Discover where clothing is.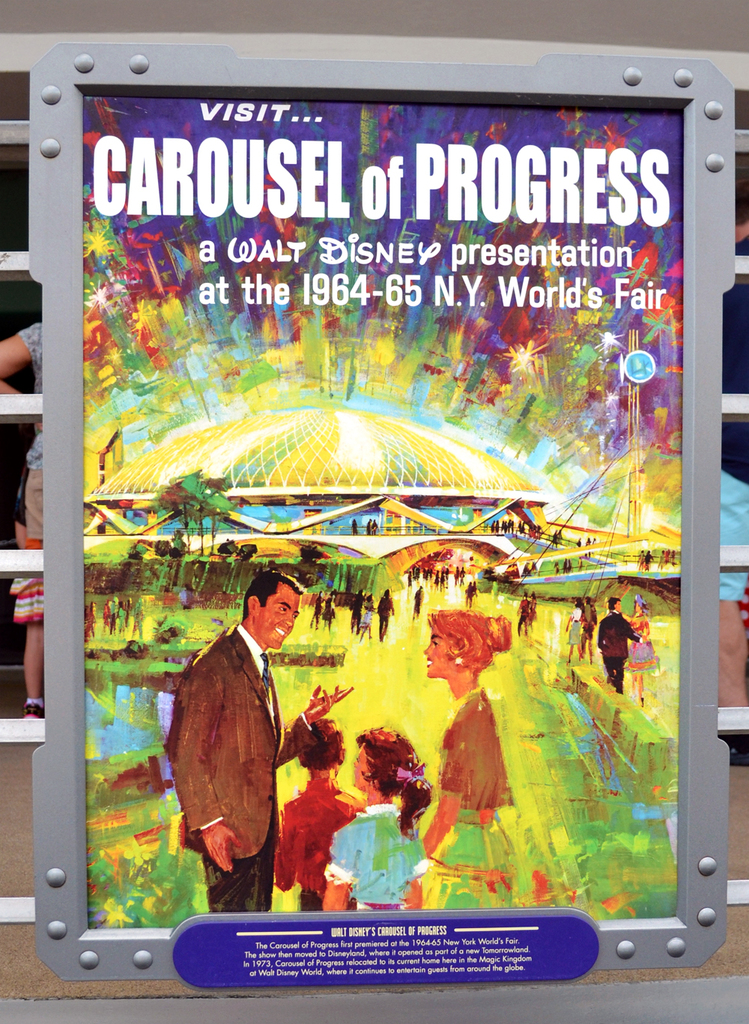
Discovered at 324 800 426 916.
